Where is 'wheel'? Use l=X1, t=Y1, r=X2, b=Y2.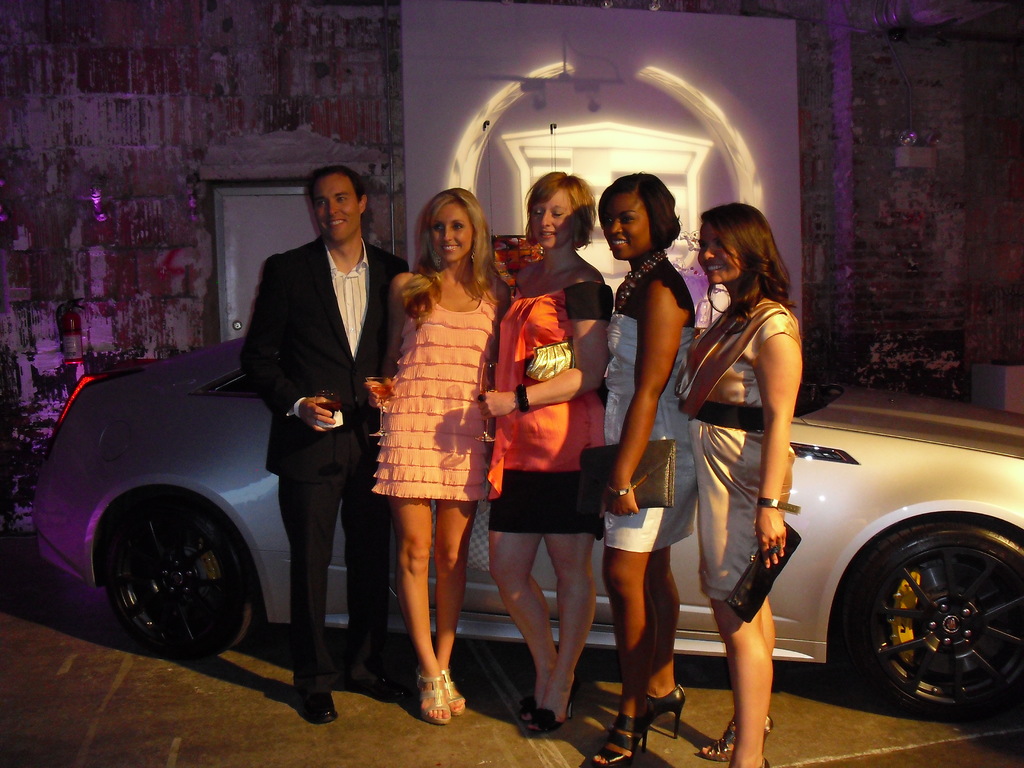
l=106, t=494, r=253, b=662.
